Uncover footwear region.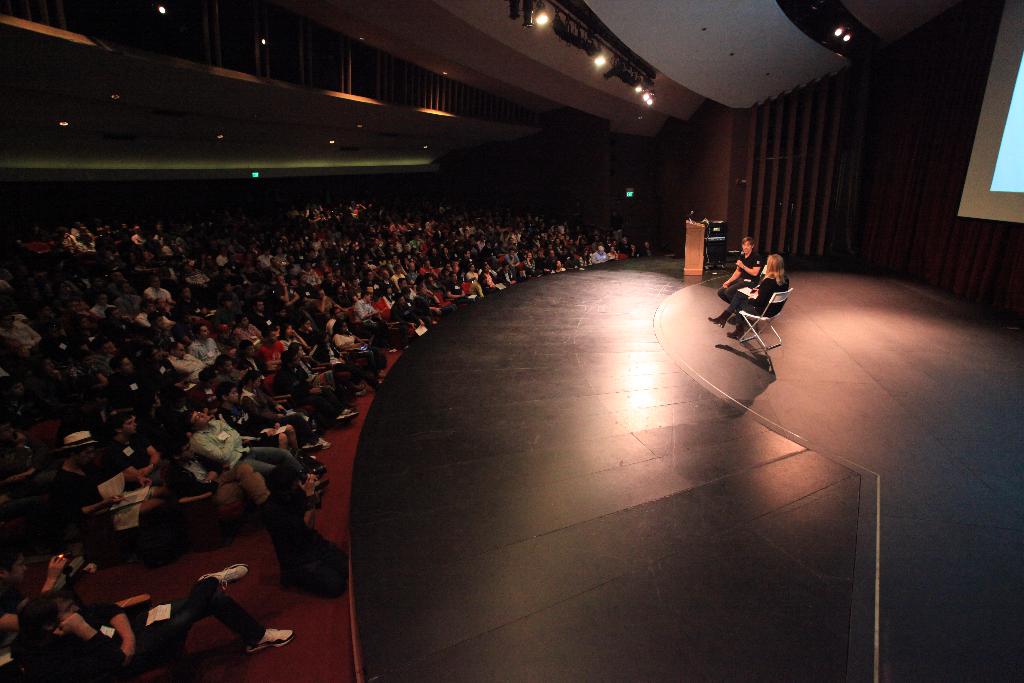
Uncovered: 210:559:252:592.
